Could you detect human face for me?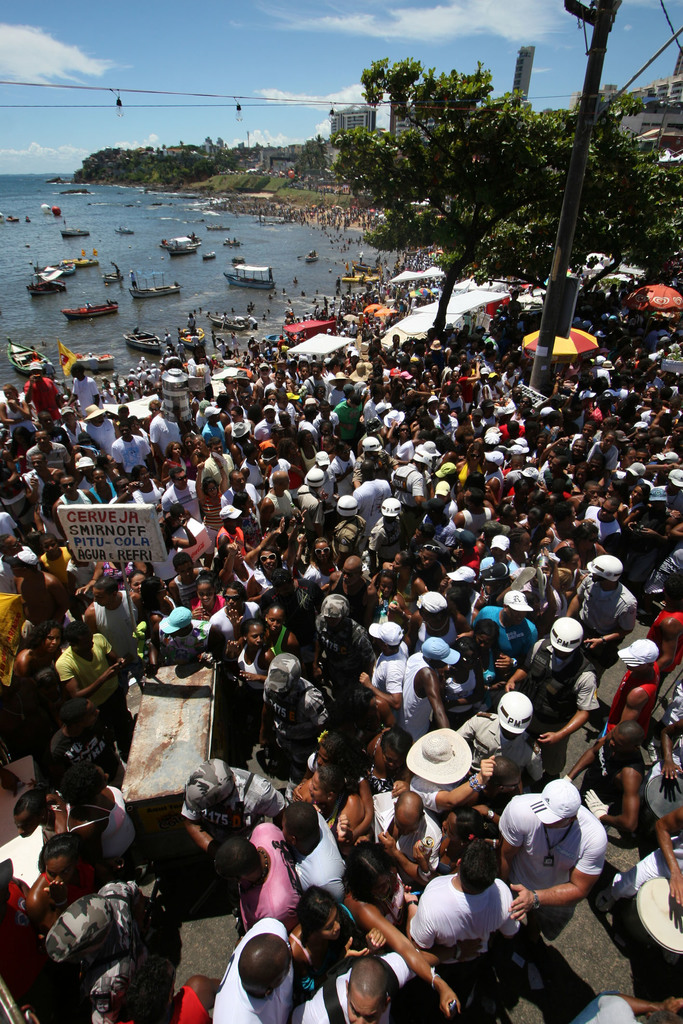
Detection result: <region>394, 337, 399, 344</region>.
